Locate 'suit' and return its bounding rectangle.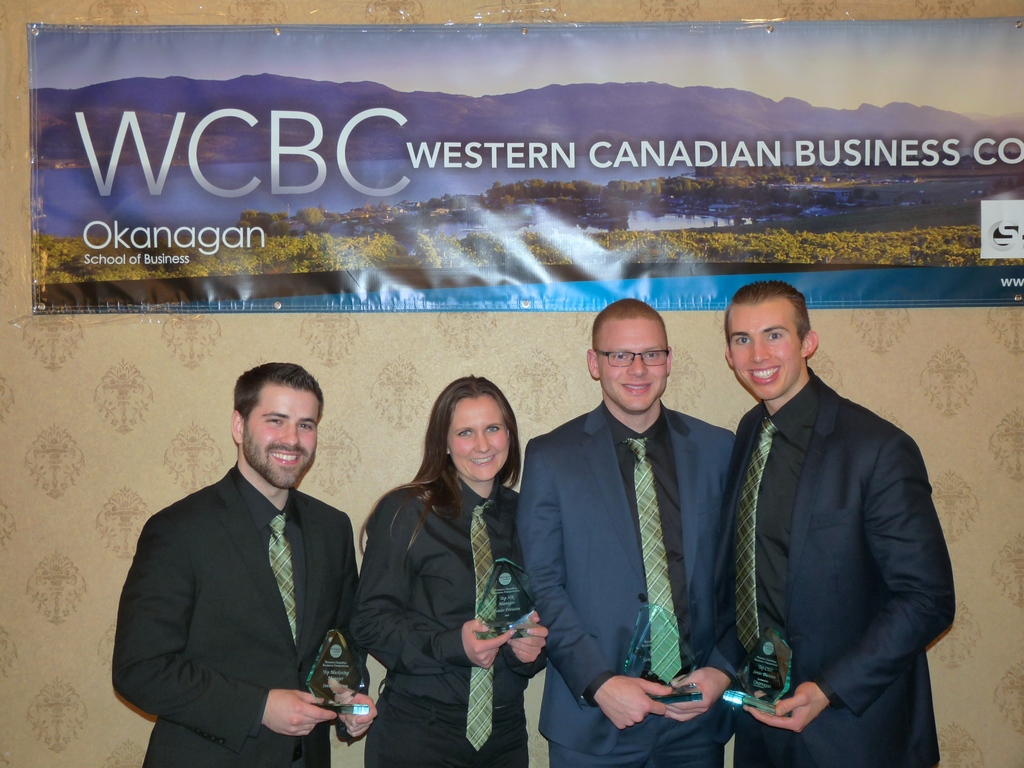
bbox=[516, 400, 737, 767].
